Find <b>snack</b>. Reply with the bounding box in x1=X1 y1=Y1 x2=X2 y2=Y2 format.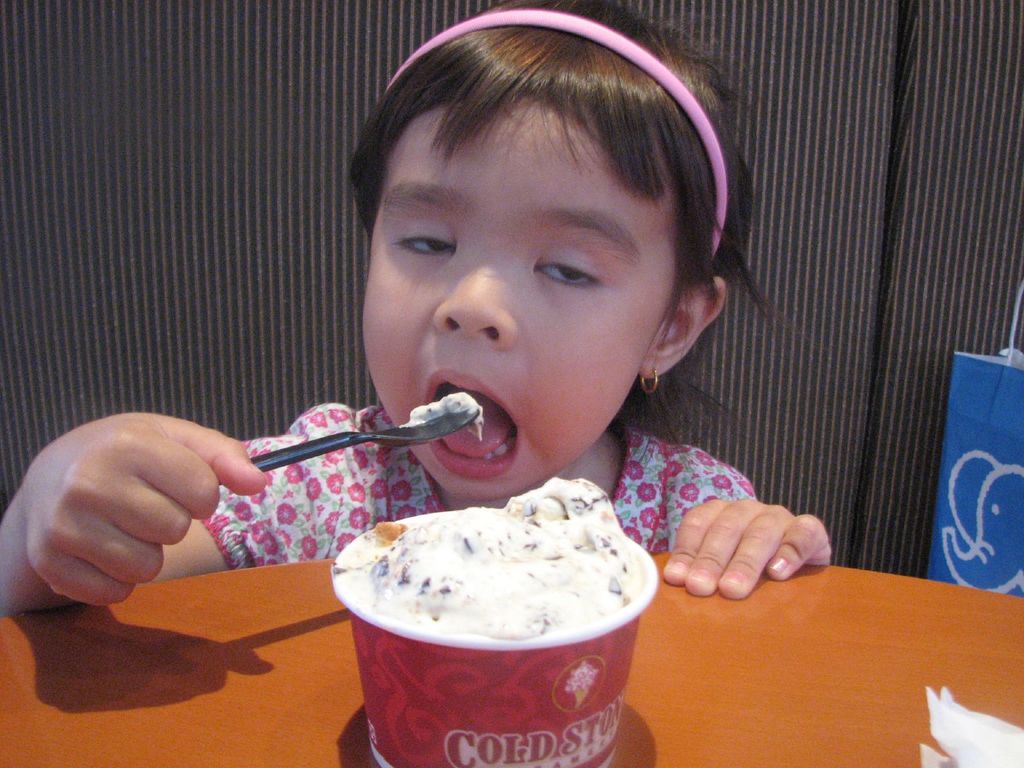
x1=333 y1=506 x2=614 y2=759.
